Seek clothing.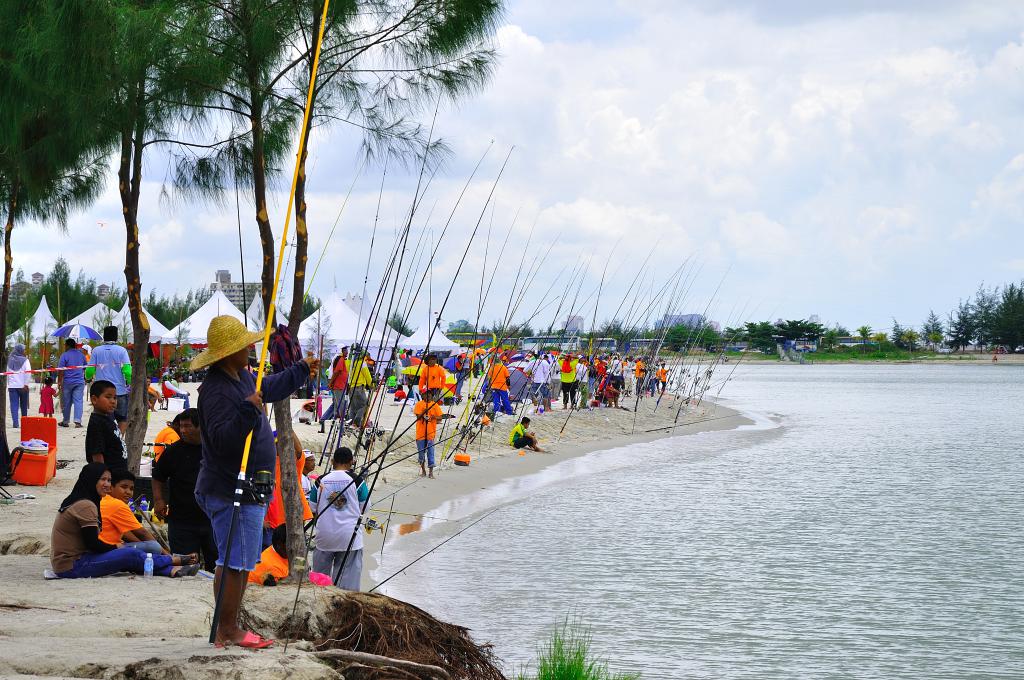
x1=38 y1=384 x2=56 y2=416.
